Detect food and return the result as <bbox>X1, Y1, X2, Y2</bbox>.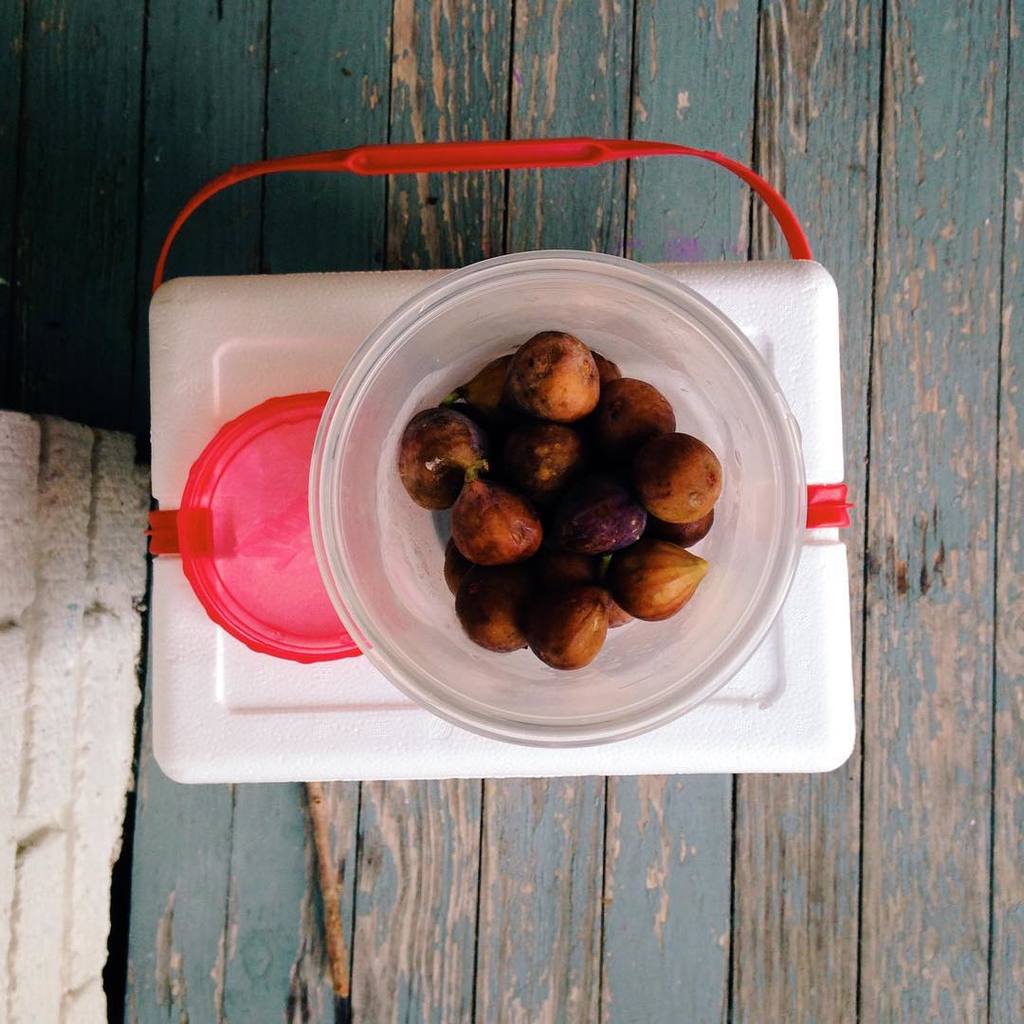
<bbox>405, 320, 741, 679</bbox>.
